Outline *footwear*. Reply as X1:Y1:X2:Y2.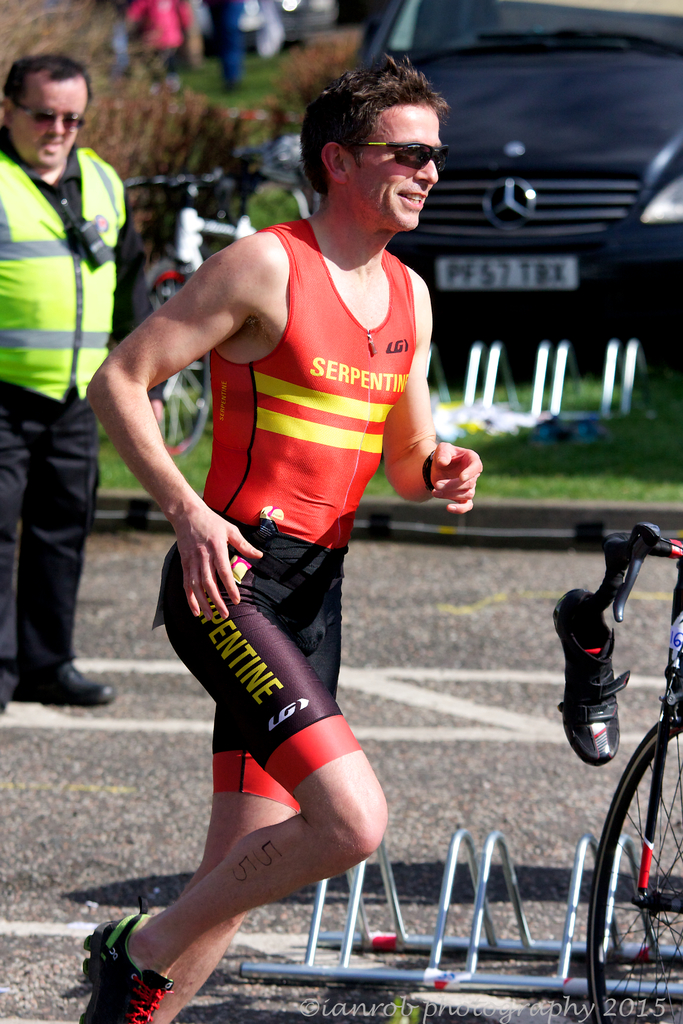
86:922:167:1012.
